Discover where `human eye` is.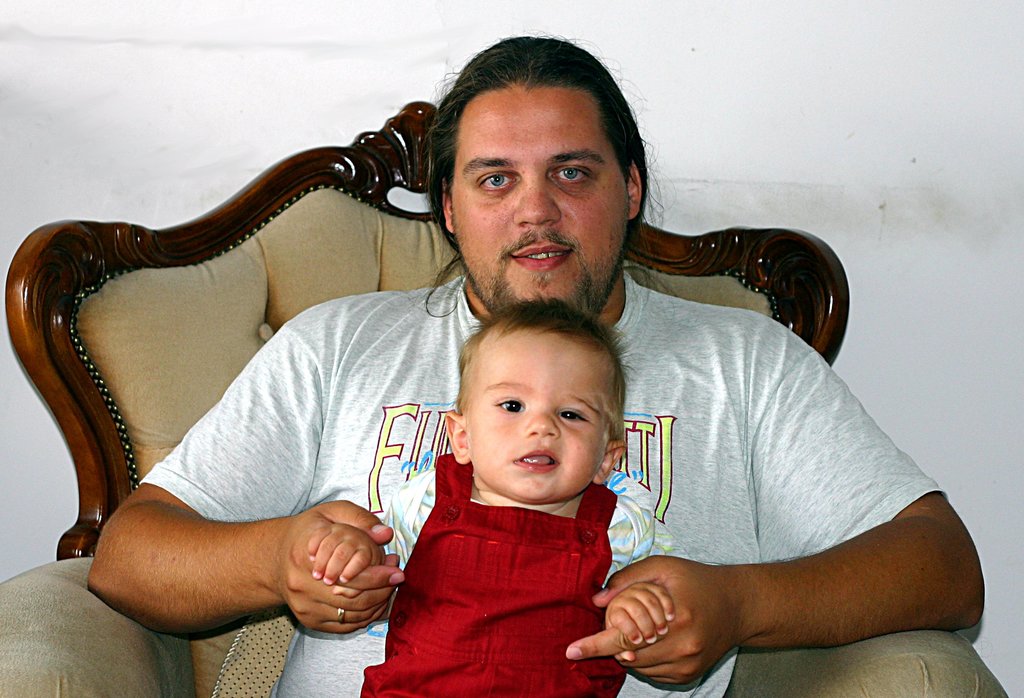
Discovered at <bbox>488, 392, 525, 416</bbox>.
